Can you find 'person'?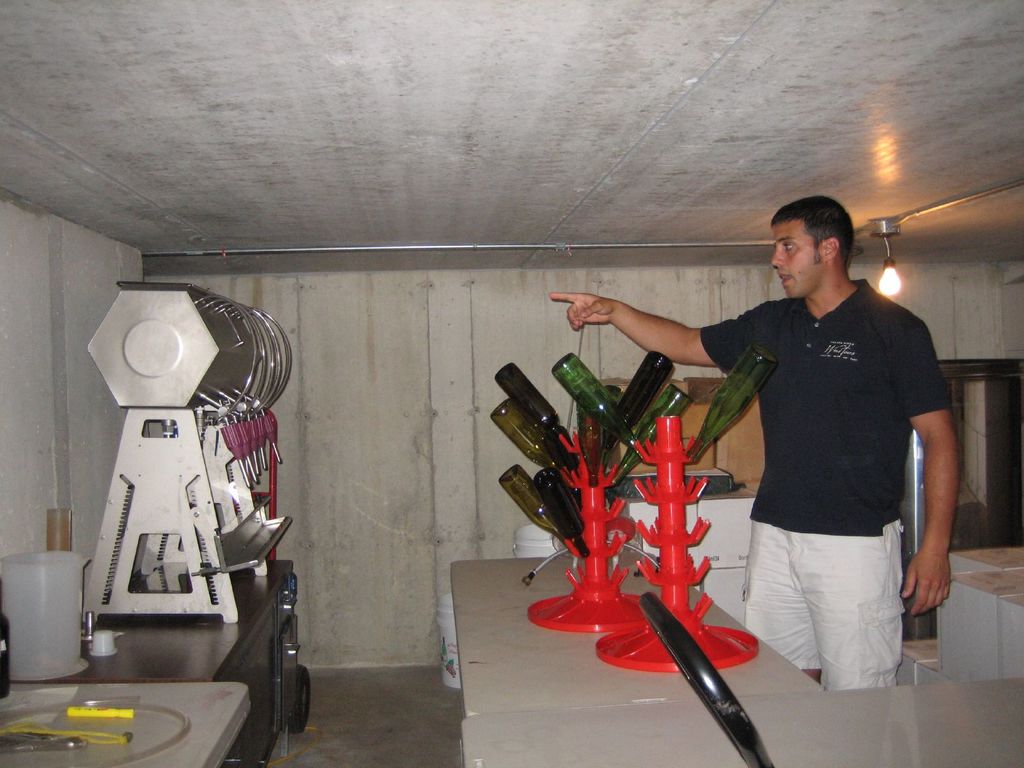
Yes, bounding box: [left=549, top=195, right=956, bottom=694].
